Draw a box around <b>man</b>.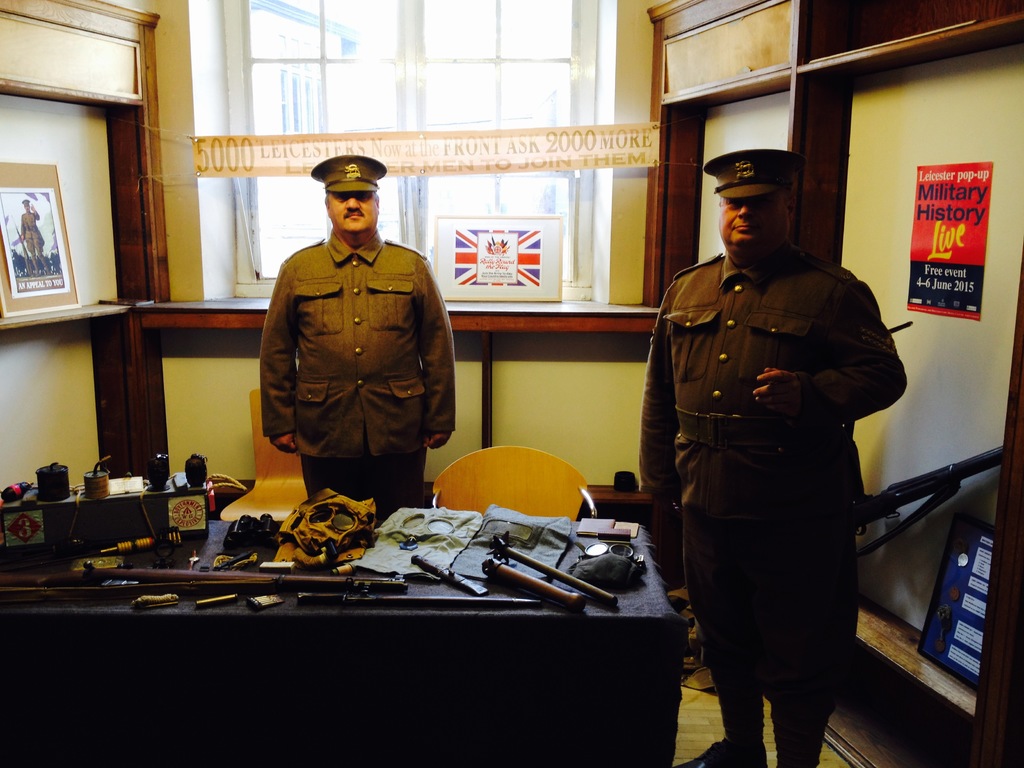
pyautogui.locateOnScreen(250, 156, 459, 506).
